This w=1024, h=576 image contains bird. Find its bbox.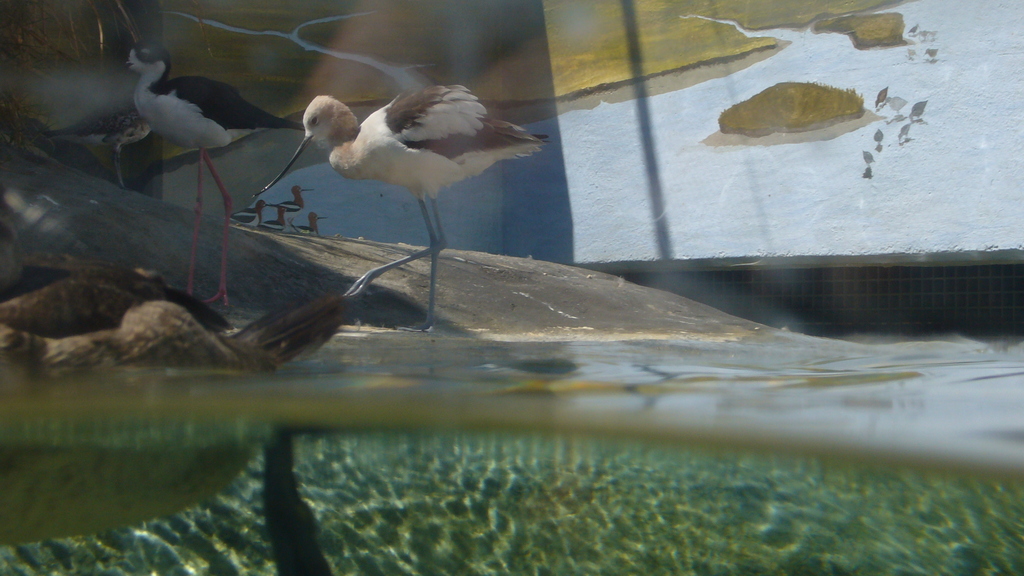
crop(293, 93, 530, 307).
